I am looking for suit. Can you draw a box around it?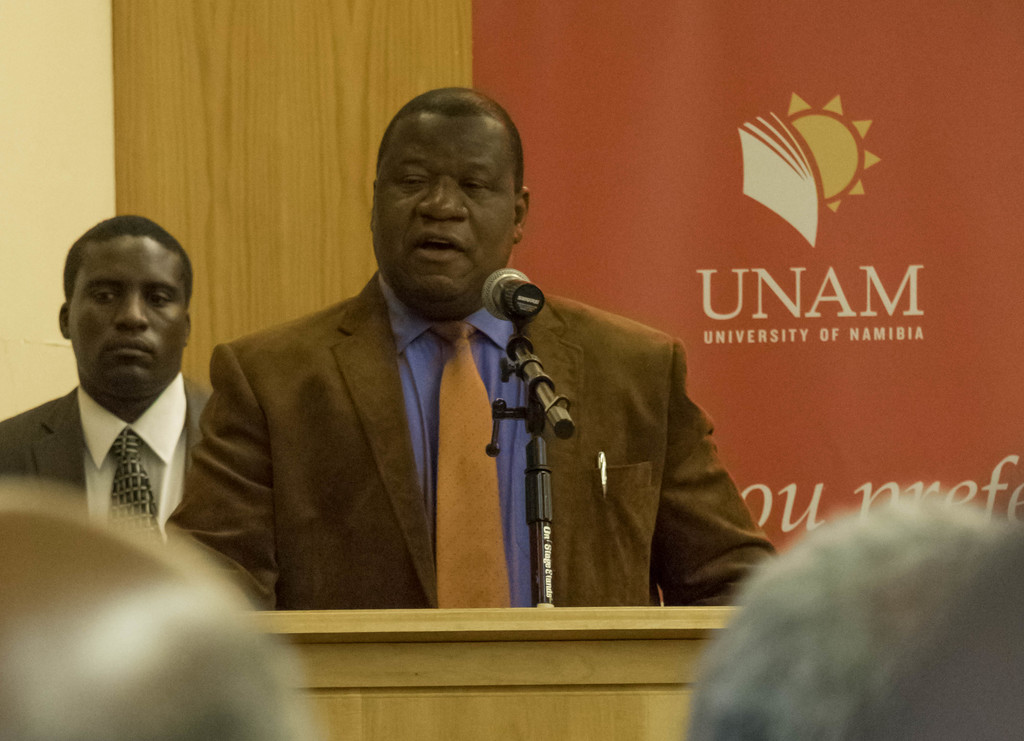
Sure, the bounding box is (left=0, top=370, right=219, bottom=541).
